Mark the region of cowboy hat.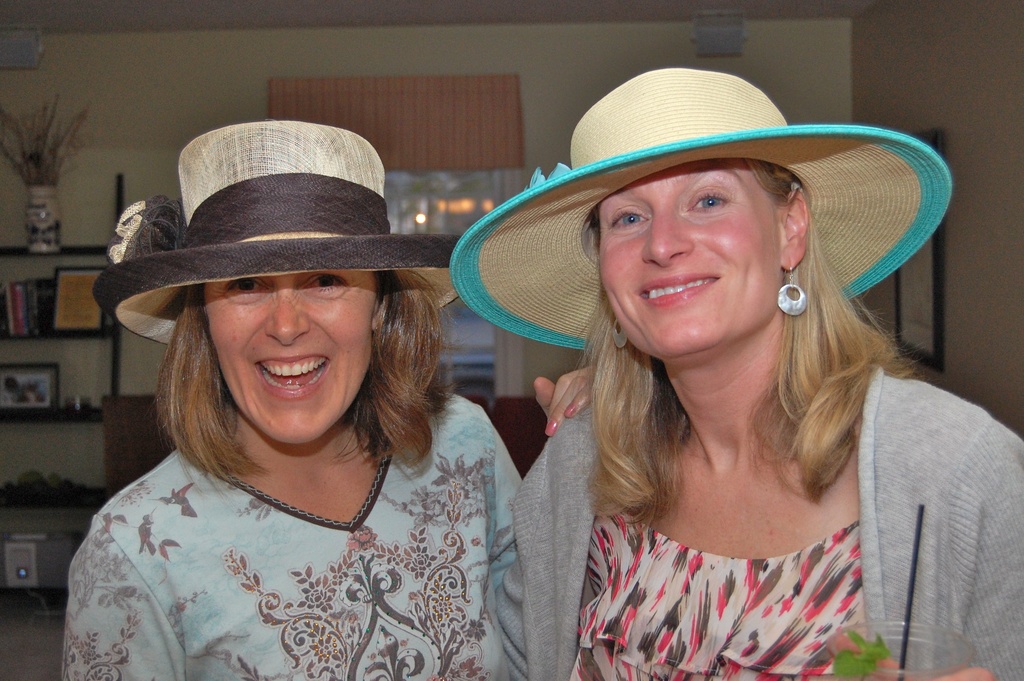
Region: bbox(452, 47, 936, 361).
